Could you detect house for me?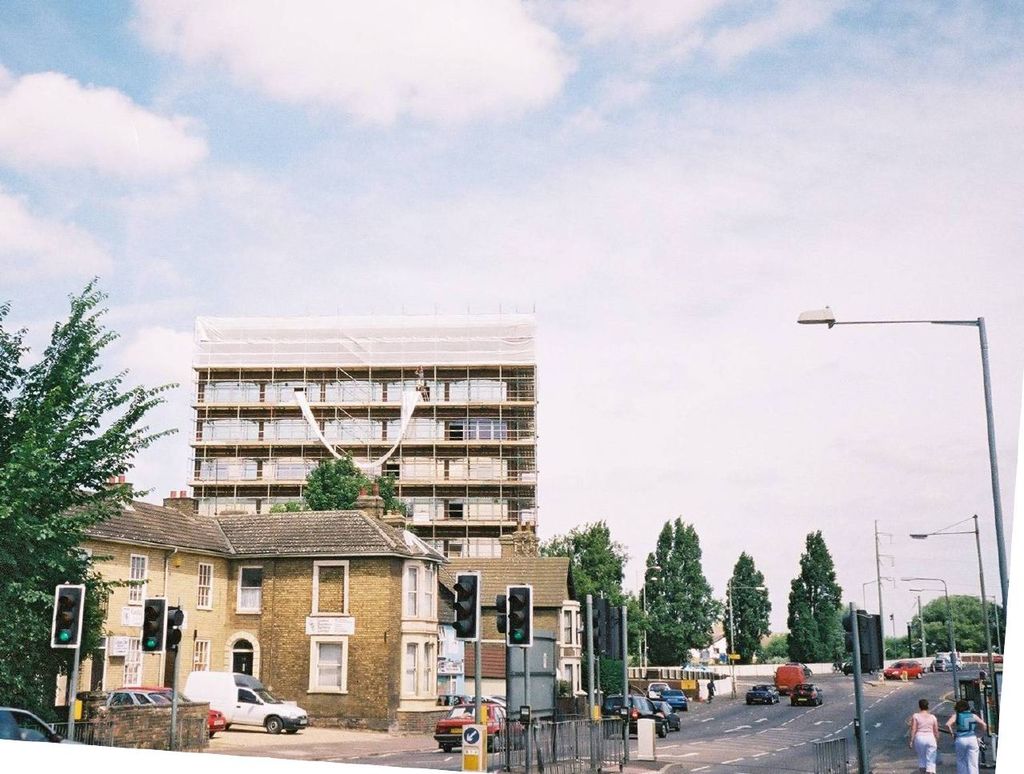
Detection result: (422, 525, 593, 717).
